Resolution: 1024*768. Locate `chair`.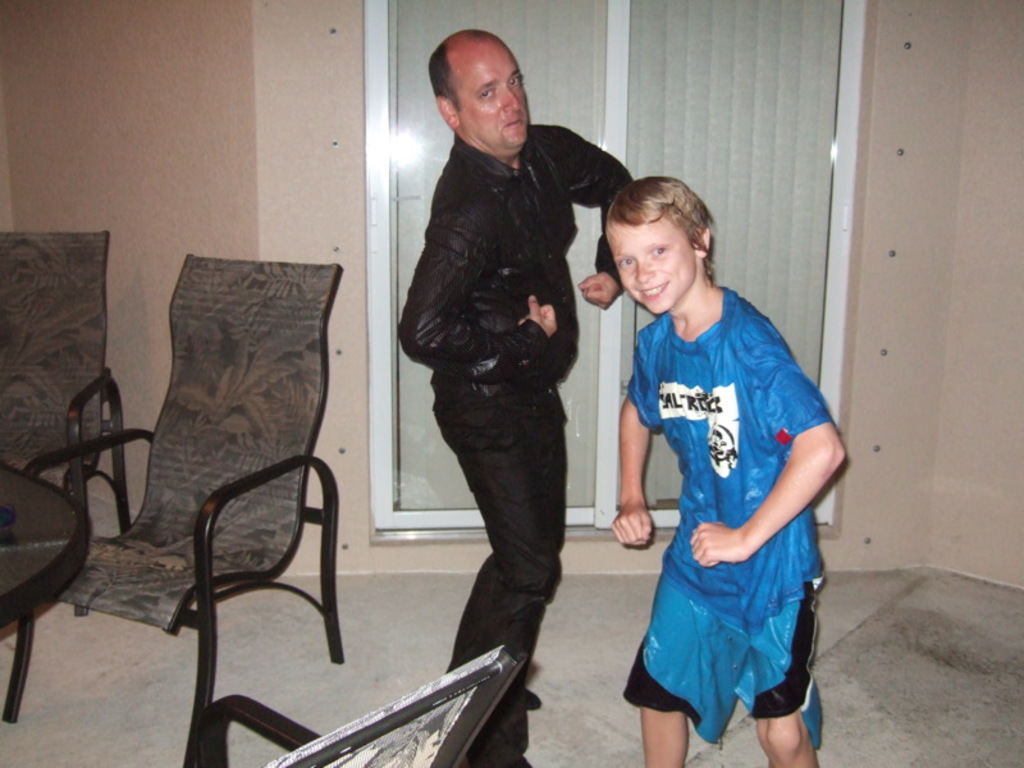
63 262 364 746.
